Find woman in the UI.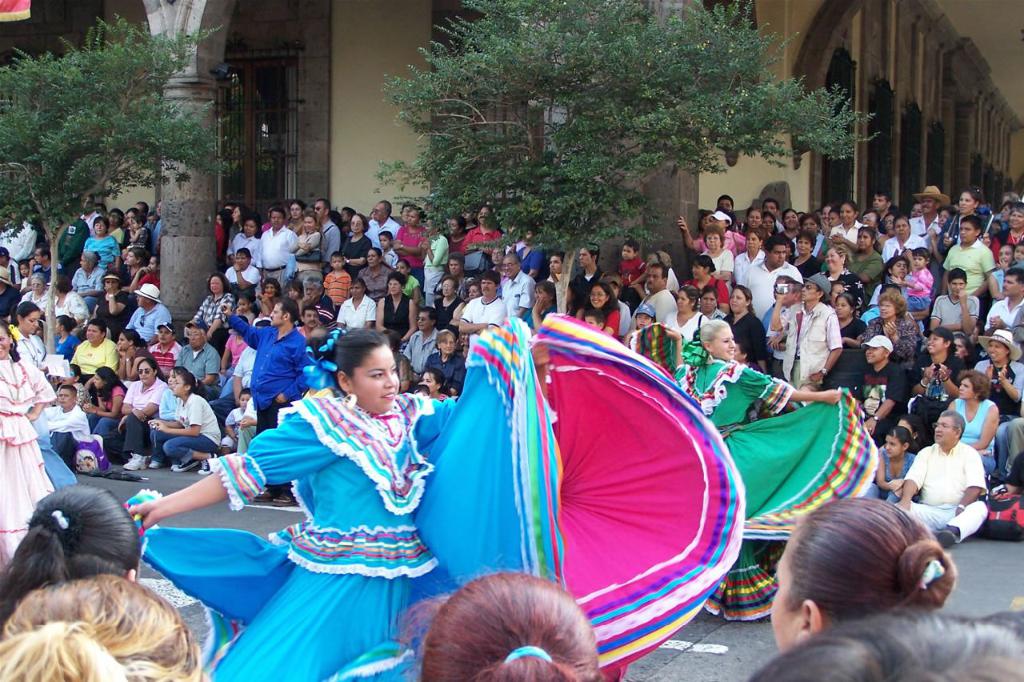
UI element at region(0, 473, 146, 612).
